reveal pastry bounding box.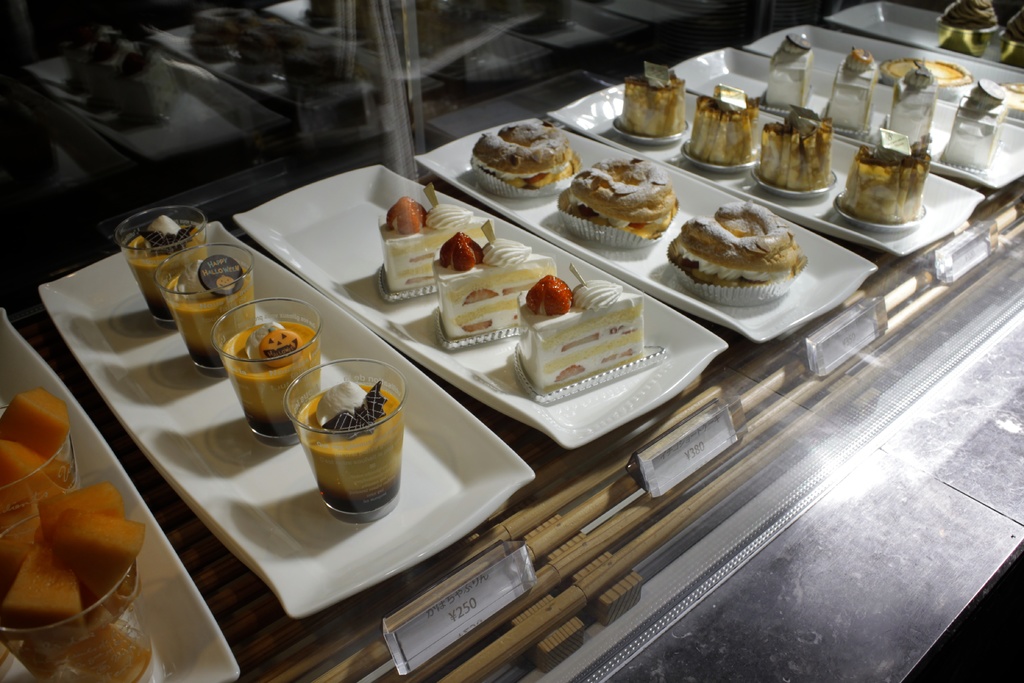
Revealed: pyautogui.locateOnScreen(838, 133, 936, 231).
